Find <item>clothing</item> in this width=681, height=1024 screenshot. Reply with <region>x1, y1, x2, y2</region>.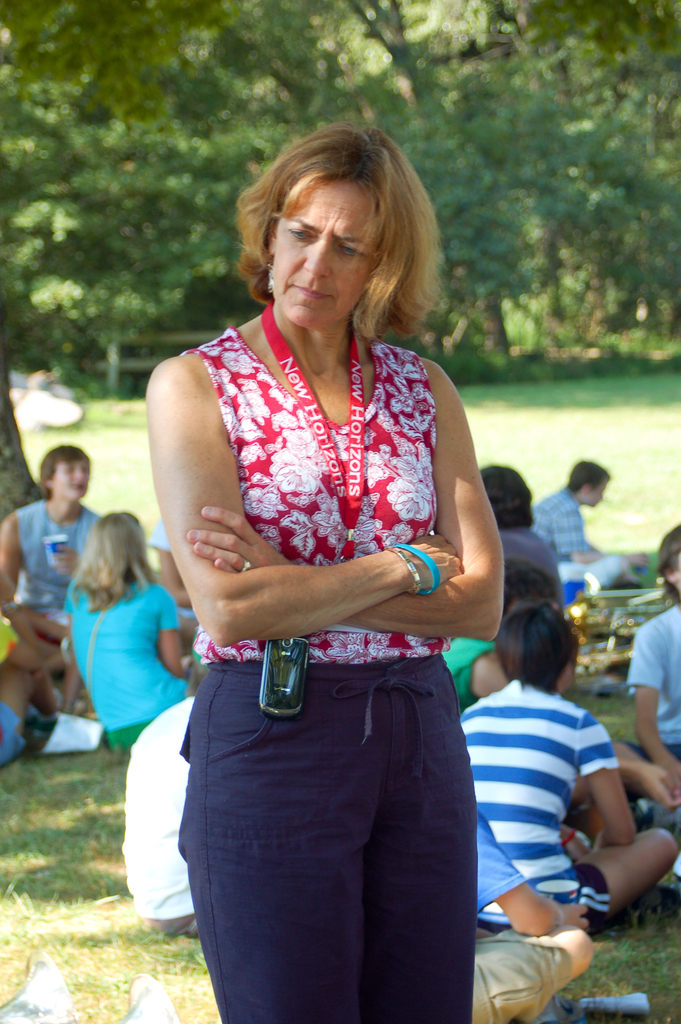
<region>536, 485, 639, 586</region>.
